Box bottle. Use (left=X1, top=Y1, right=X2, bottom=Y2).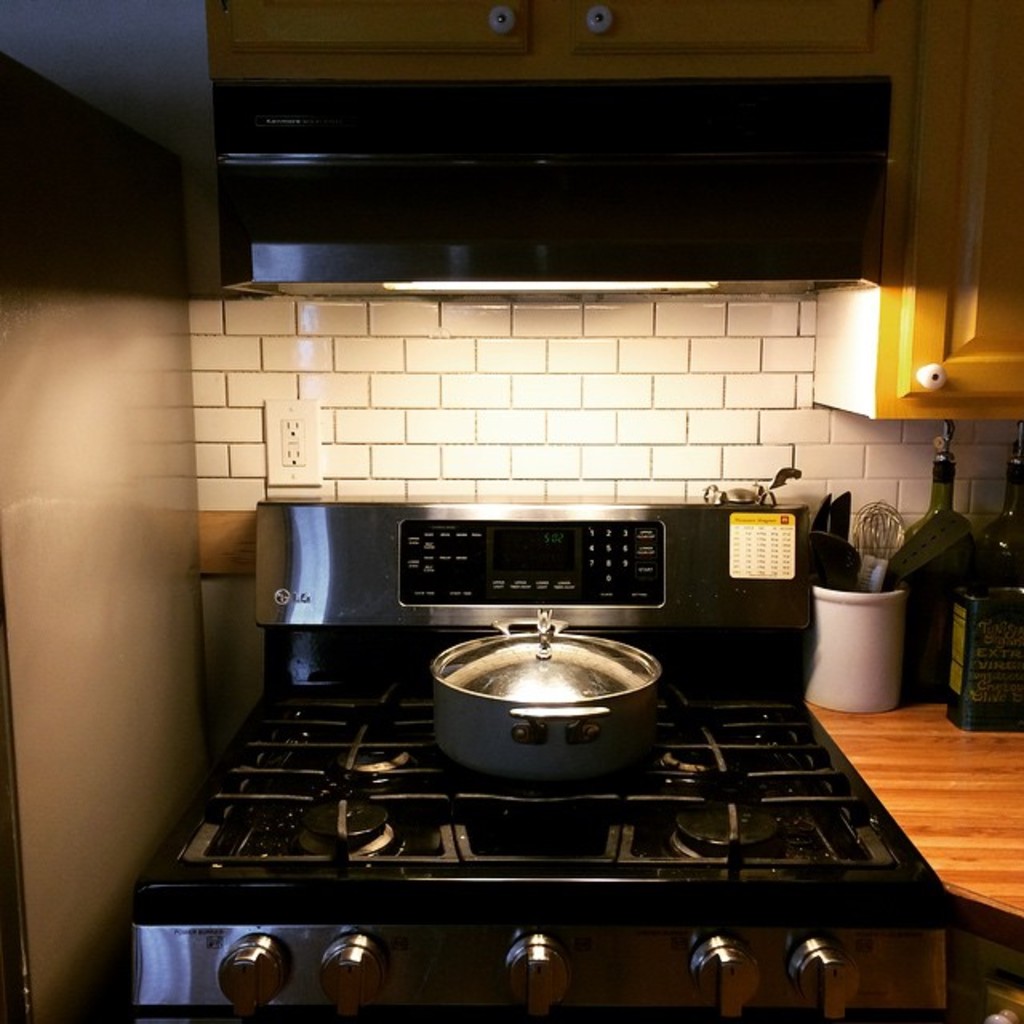
(left=979, top=421, right=1022, bottom=560).
